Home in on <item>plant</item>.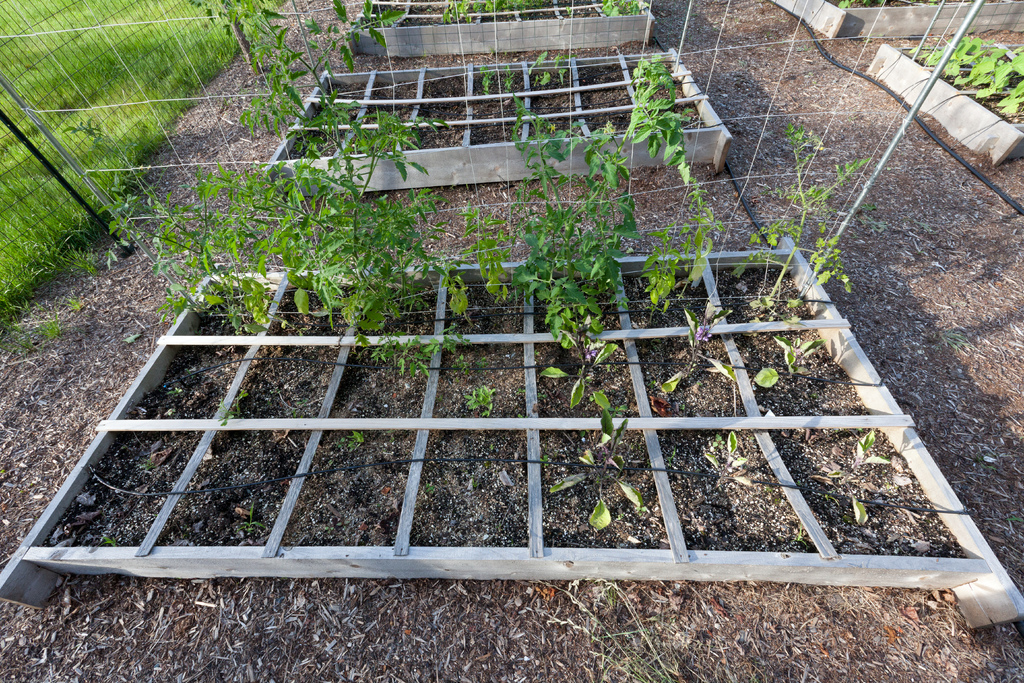
Homed in at BBox(102, 86, 472, 380).
